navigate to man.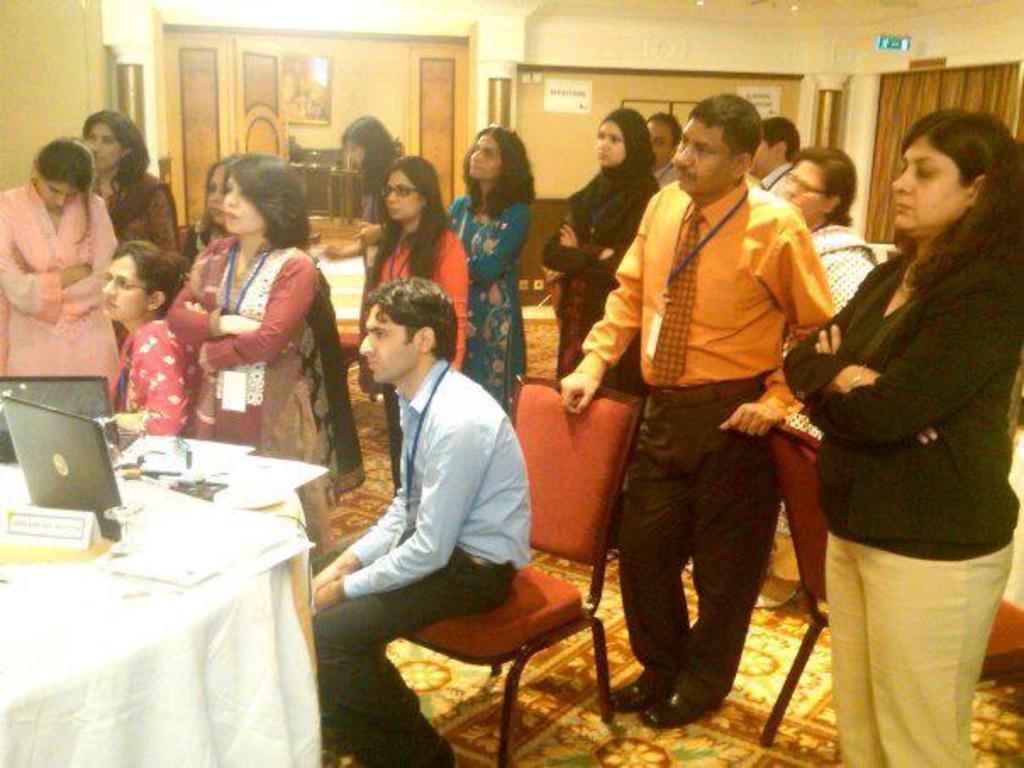
Navigation target: (left=566, top=100, right=856, bottom=741).
